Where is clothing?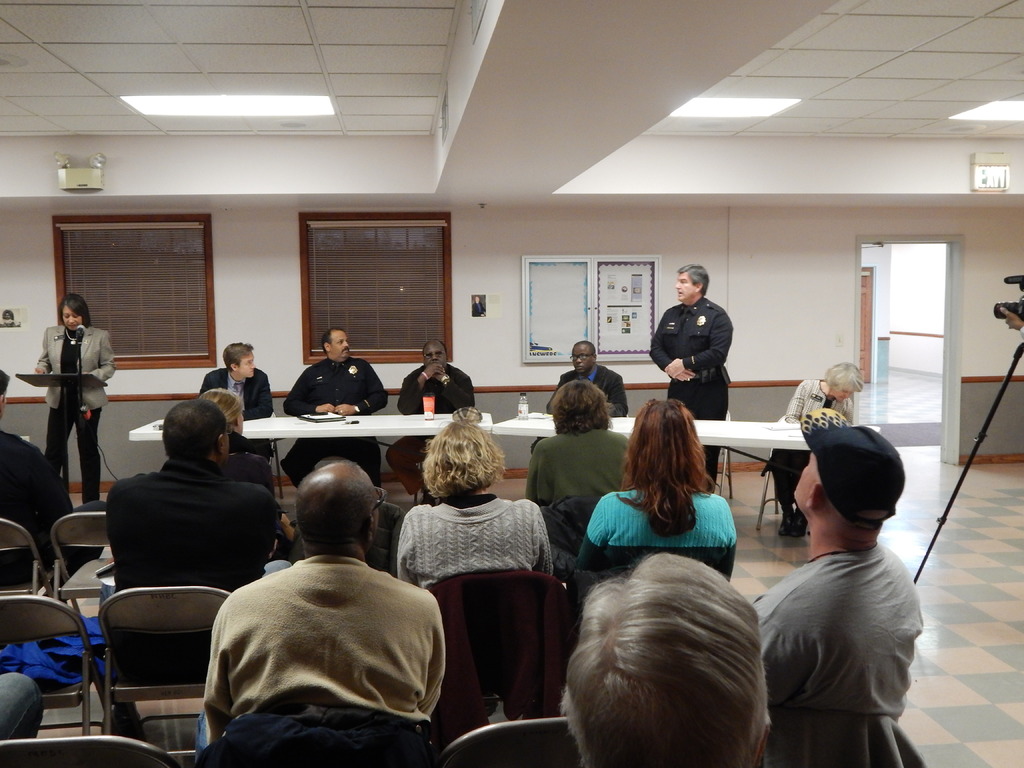
bbox(582, 481, 751, 562).
